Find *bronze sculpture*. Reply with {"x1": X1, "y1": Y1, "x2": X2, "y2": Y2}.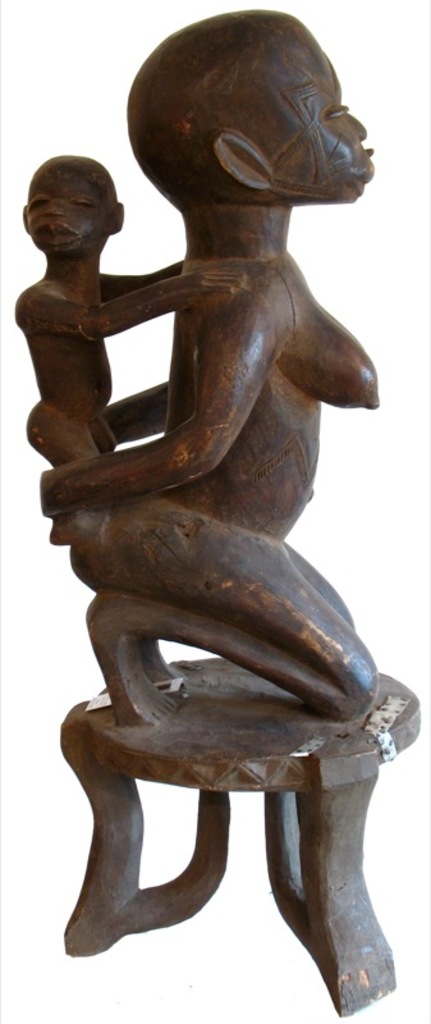
{"x1": 6, "y1": 65, "x2": 412, "y2": 988}.
